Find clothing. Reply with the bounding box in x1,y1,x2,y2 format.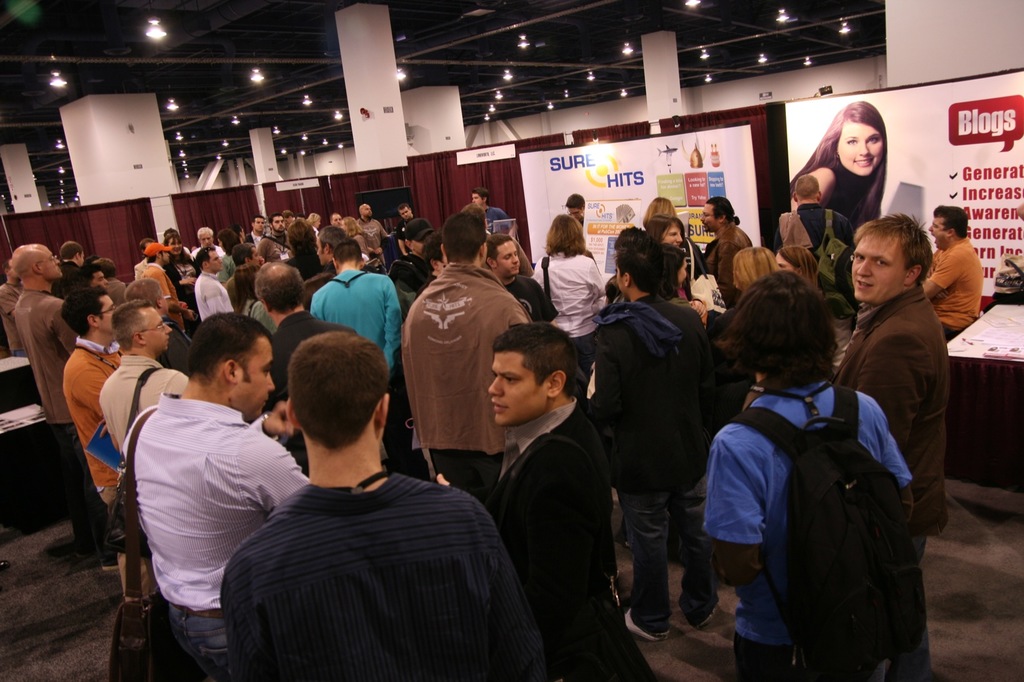
927,236,973,332.
